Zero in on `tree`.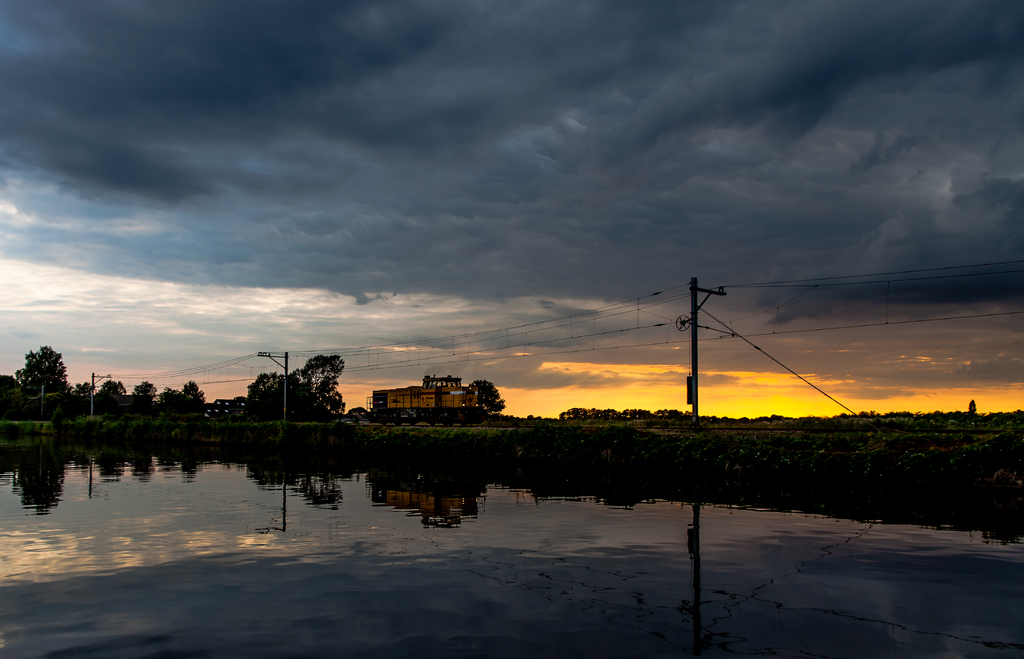
Zeroed in: (185, 378, 211, 407).
